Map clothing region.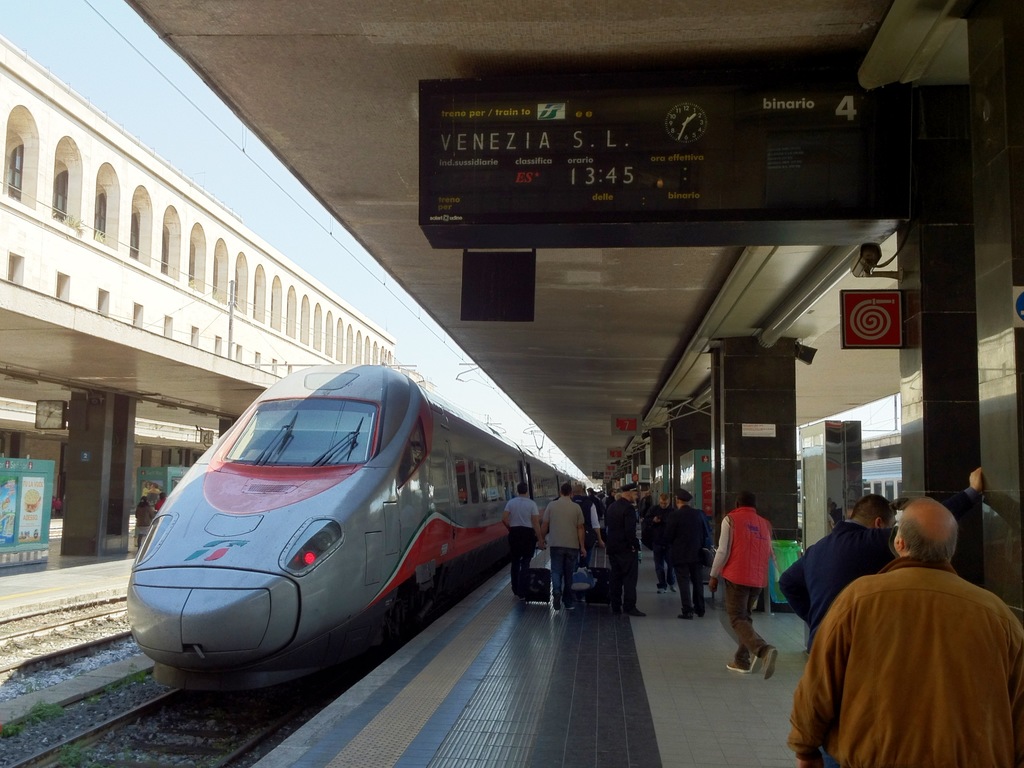
Mapped to <region>599, 498, 640, 617</region>.
